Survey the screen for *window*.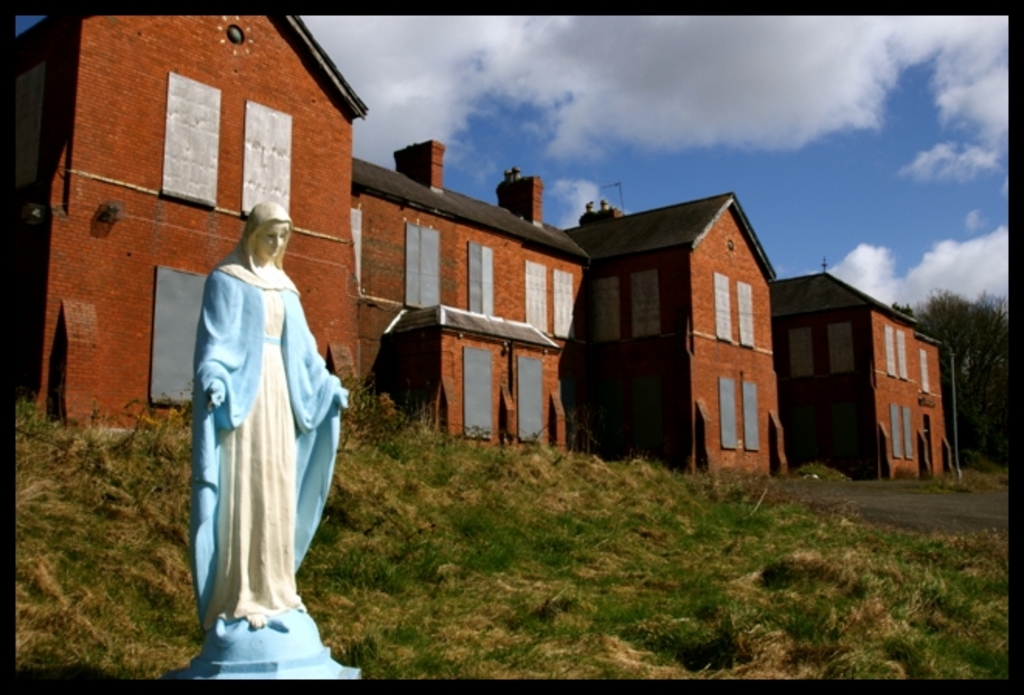
Survey found: crop(524, 261, 543, 330).
